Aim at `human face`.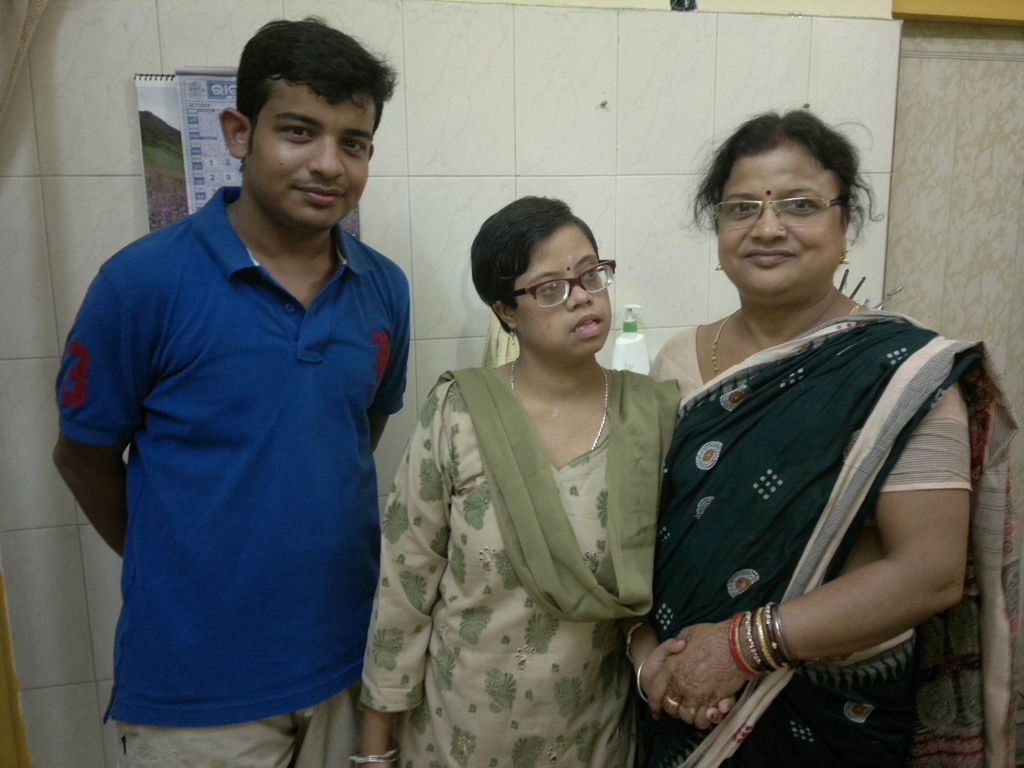
Aimed at [513, 223, 612, 362].
